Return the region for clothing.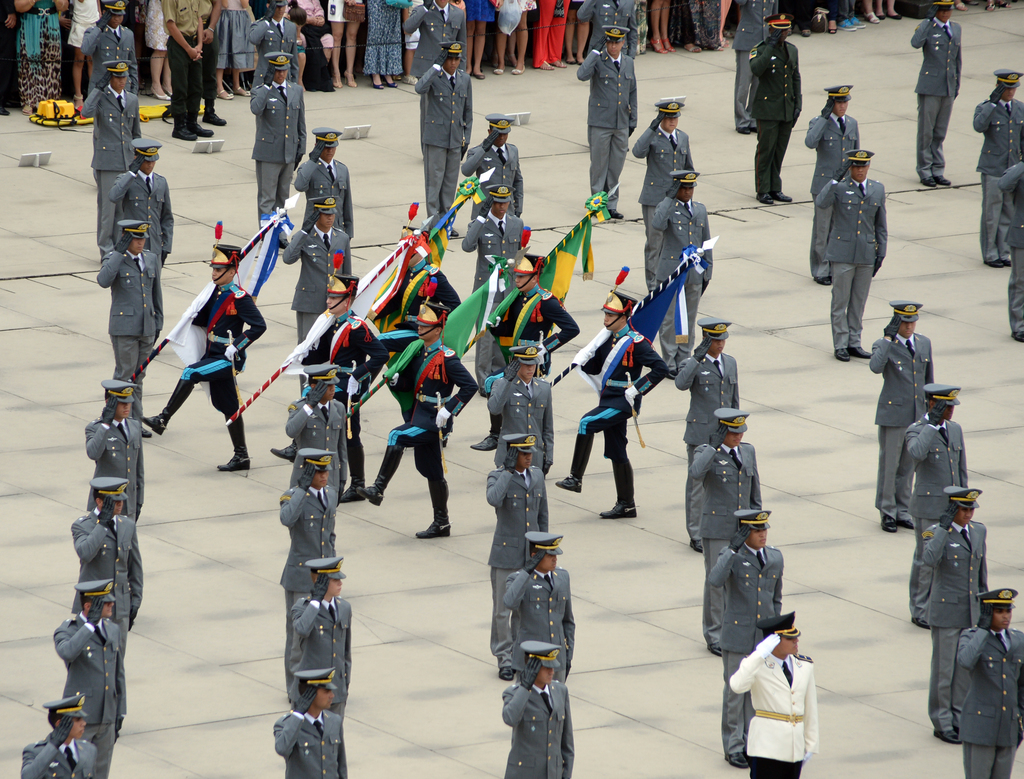
bbox=(214, 0, 257, 68).
